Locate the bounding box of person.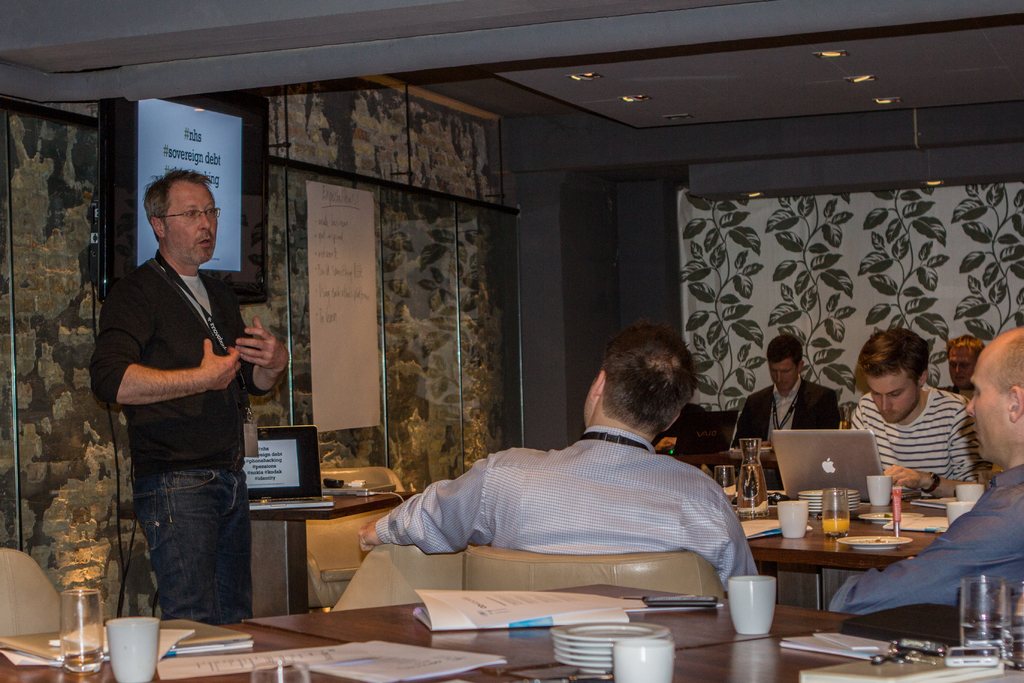
Bounding box: bbox=[356, 322, 757, 598].
